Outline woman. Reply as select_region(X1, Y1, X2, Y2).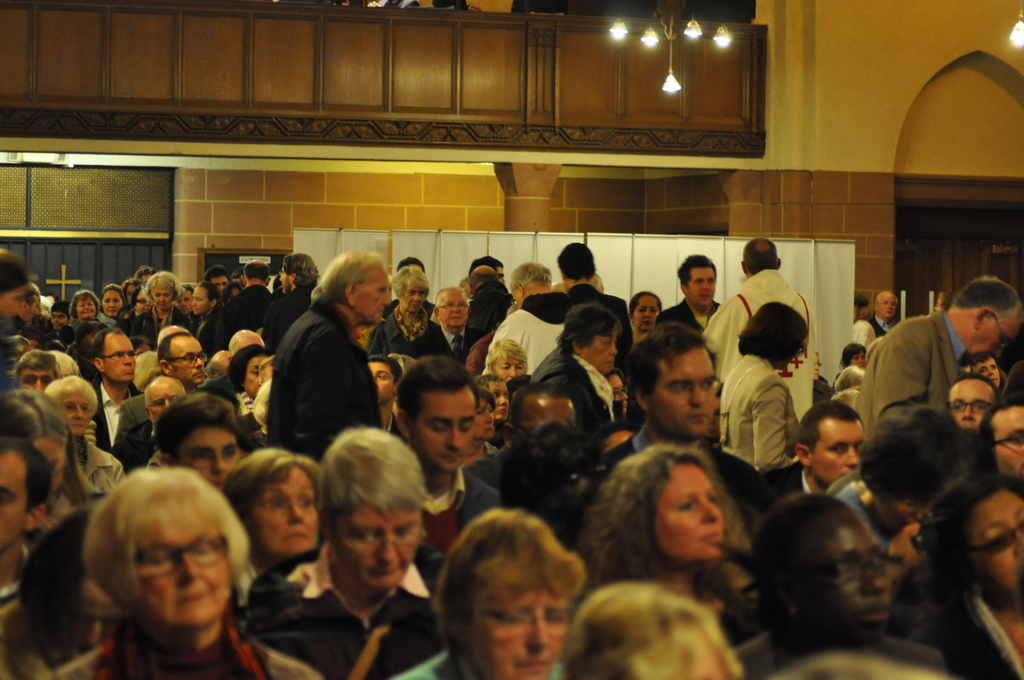
select_region(362, 268, 456, 363).
